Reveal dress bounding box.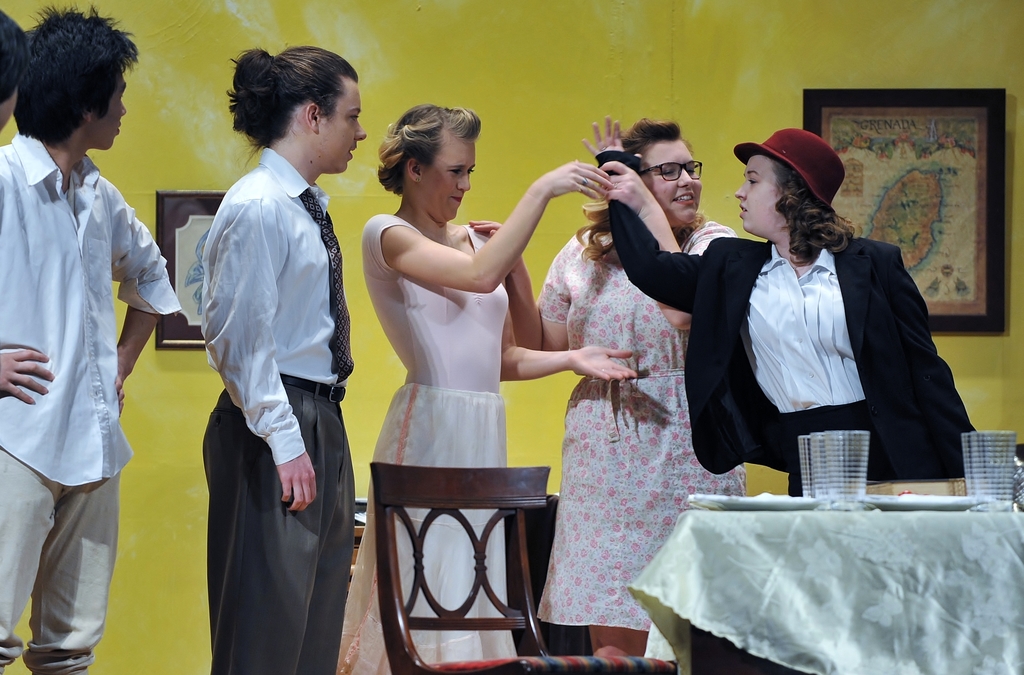
Revealed: x1=737, y1=238, x2=890, y2=502.
